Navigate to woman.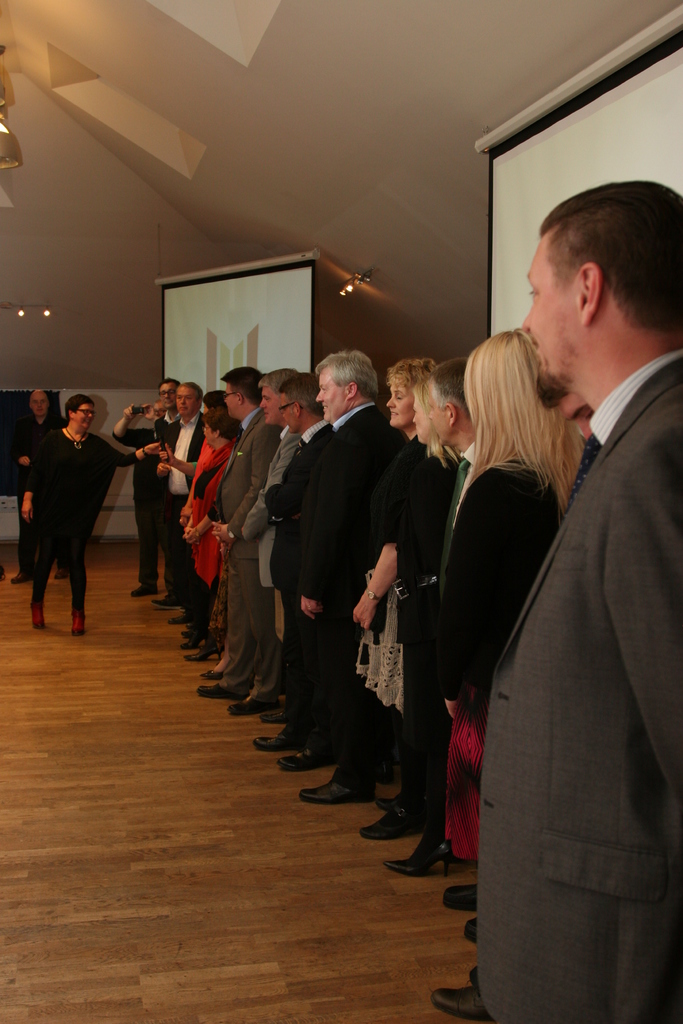
Navigation target: bbox(24, 396, 164, 639).
